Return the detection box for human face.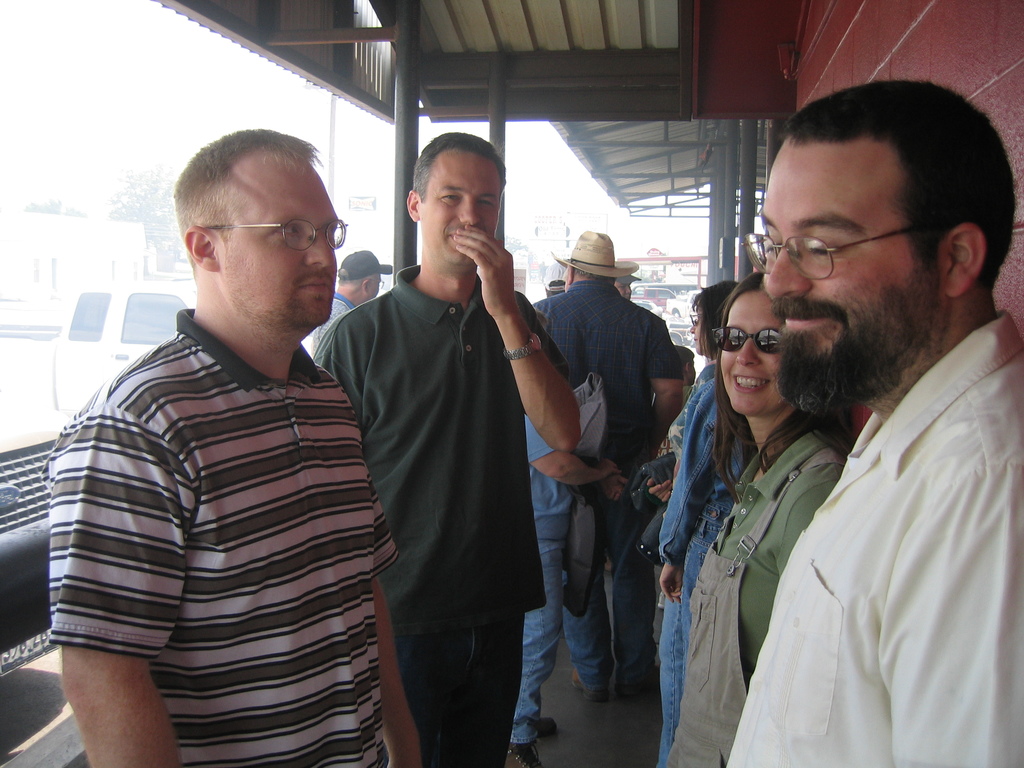
{"left": 756, "top": 150, "right": 938, "bottom": 399}.
